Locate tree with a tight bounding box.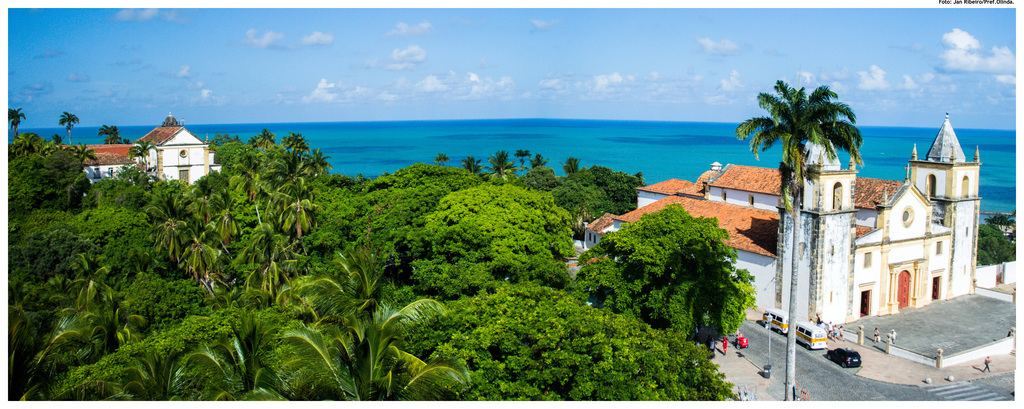
l=149, t=172, r=182, b=214.
